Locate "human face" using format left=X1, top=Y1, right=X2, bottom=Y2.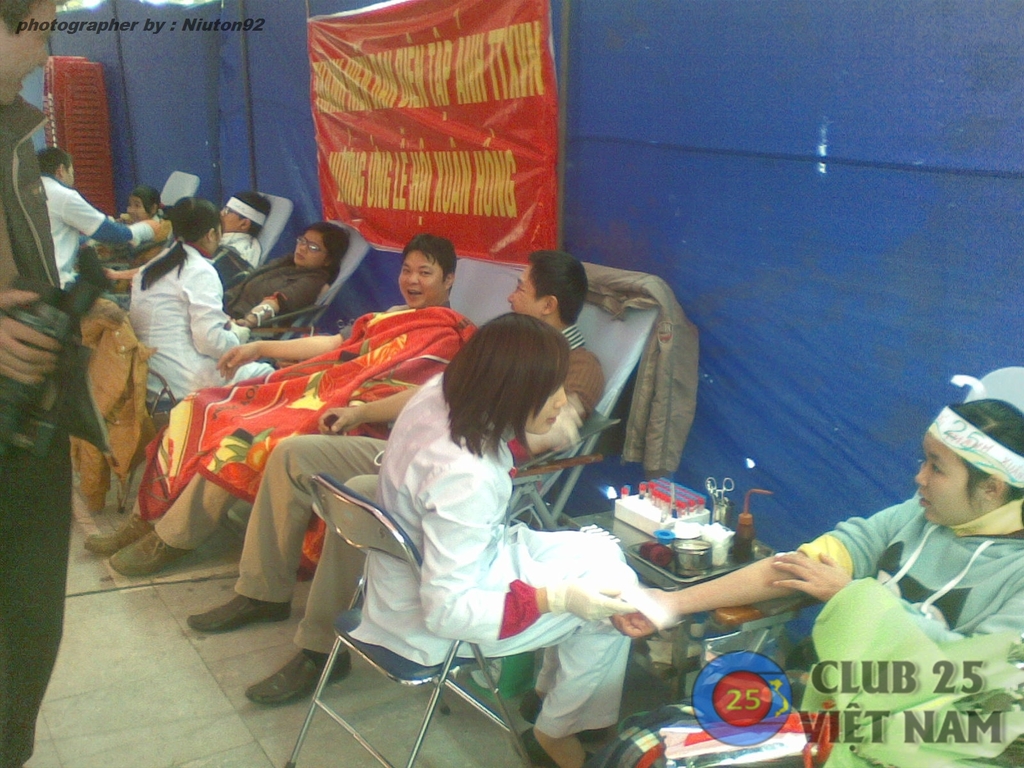
left=126, top=197, right=146, bottom=221.
